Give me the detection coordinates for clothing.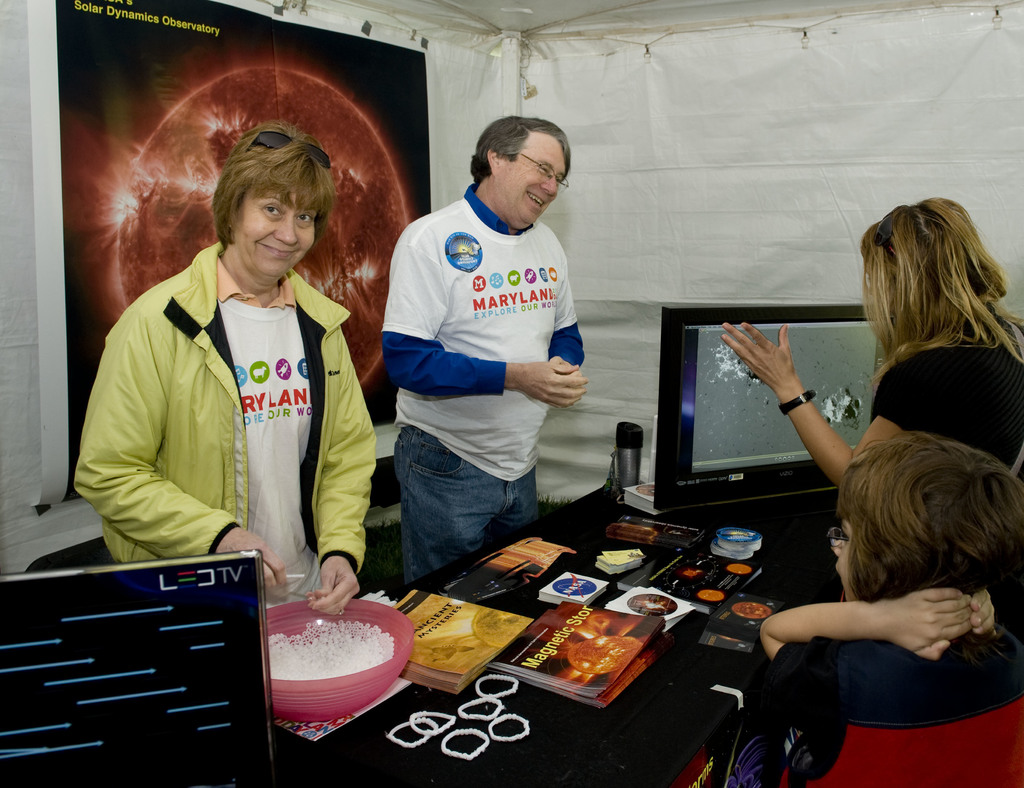
l=794, t=313, r=1023, b=600.
